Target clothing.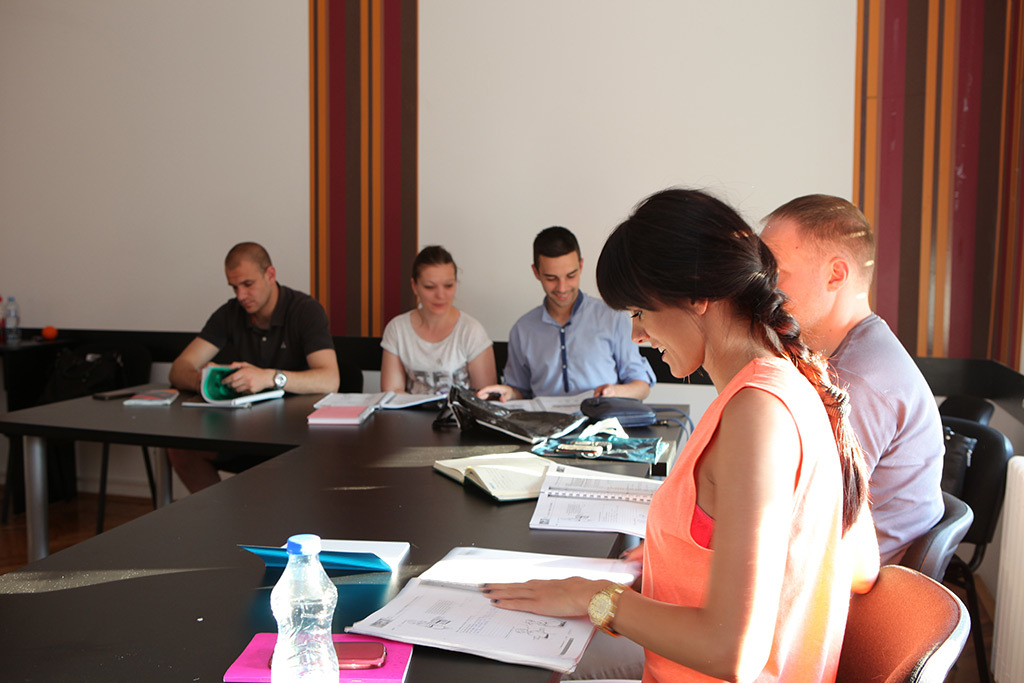
Target region: bbox(494, 290, 667, 404).
